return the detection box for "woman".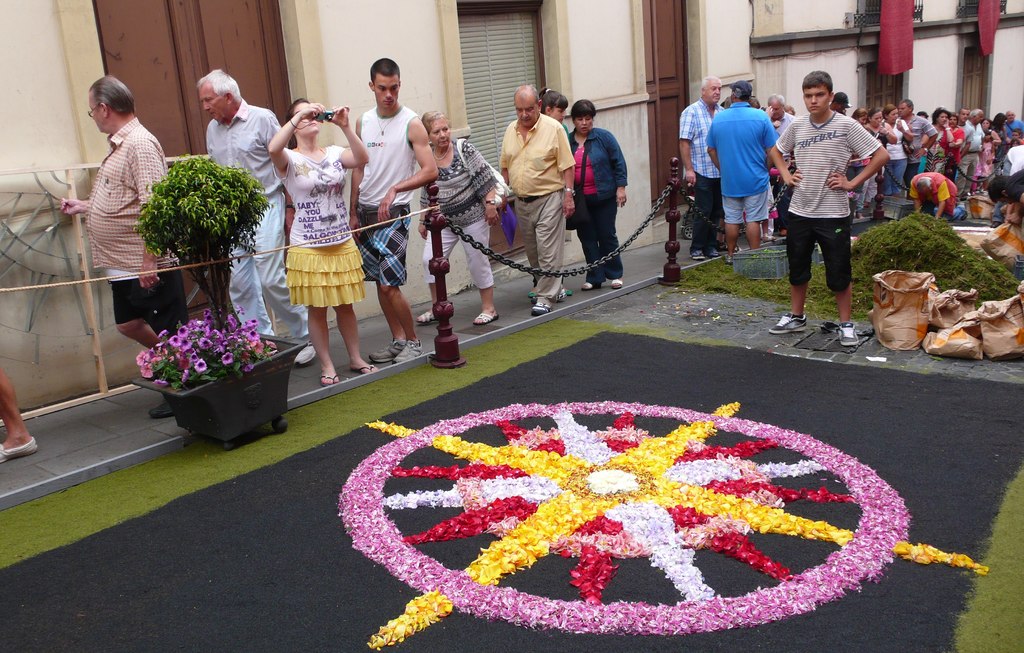
951,111,963,180.
